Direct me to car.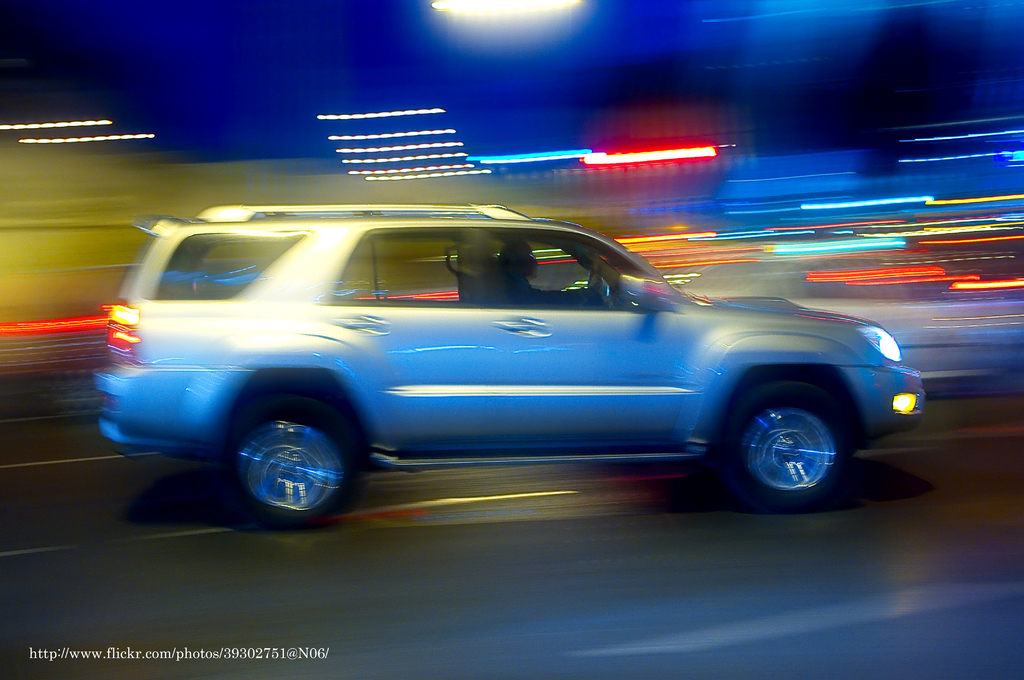
Direction: <box>94,203,926,530</box>.
